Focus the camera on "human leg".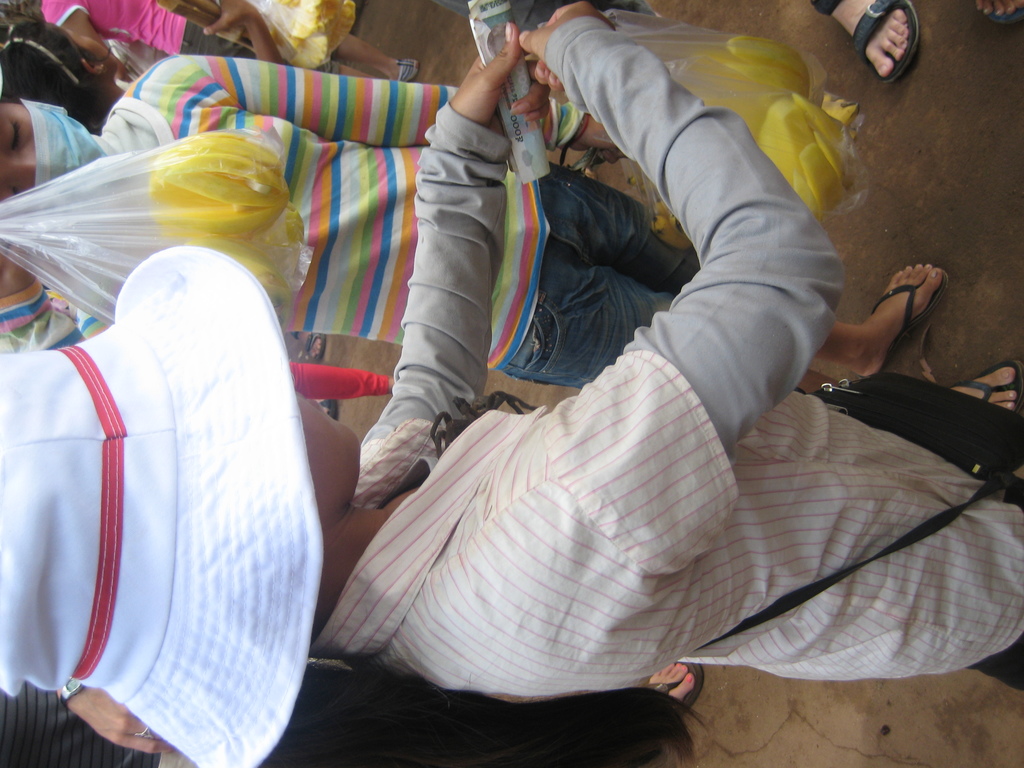
Focus region: <bbox>328, 33, 415, 81</bbox>.
